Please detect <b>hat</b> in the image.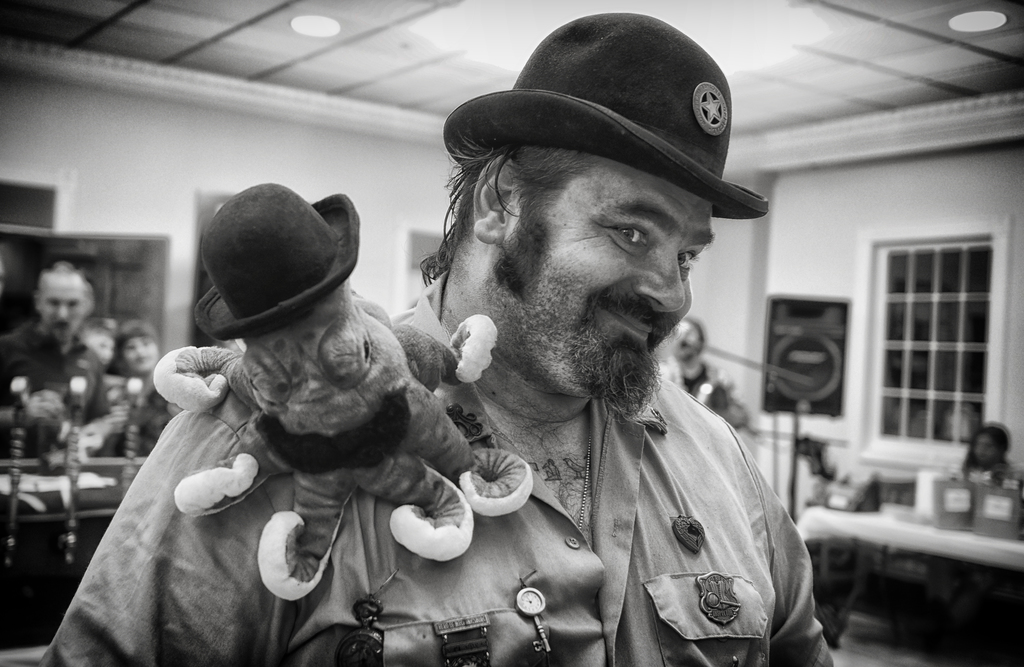
{"left": 435, "top": 11, "right": 770, "bottom": 221}.
